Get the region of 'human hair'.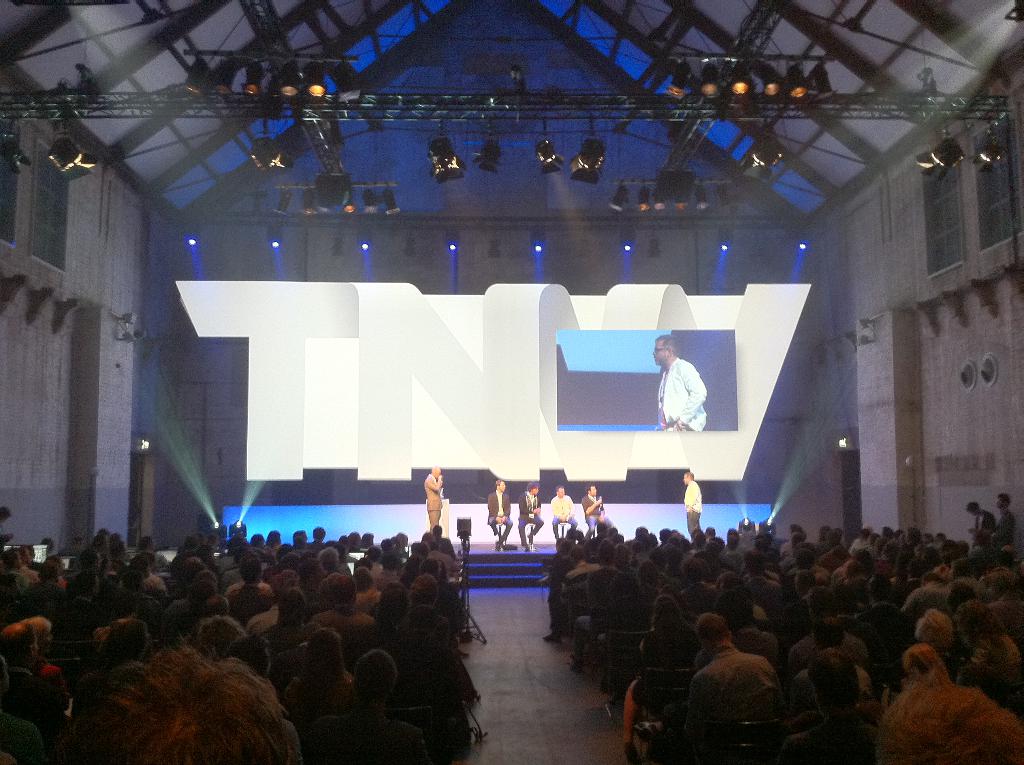
<bbox>119, 570, 153, 596</bbox>.
